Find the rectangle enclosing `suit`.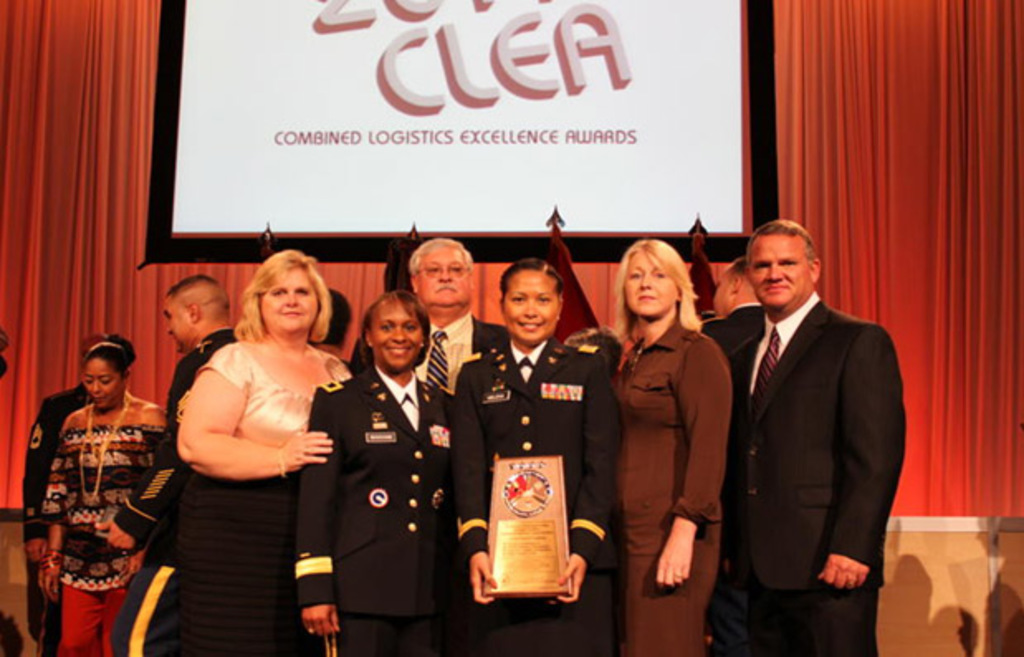
{"left": 448, "top": 339, "right": 619, "bottom": 655}.
